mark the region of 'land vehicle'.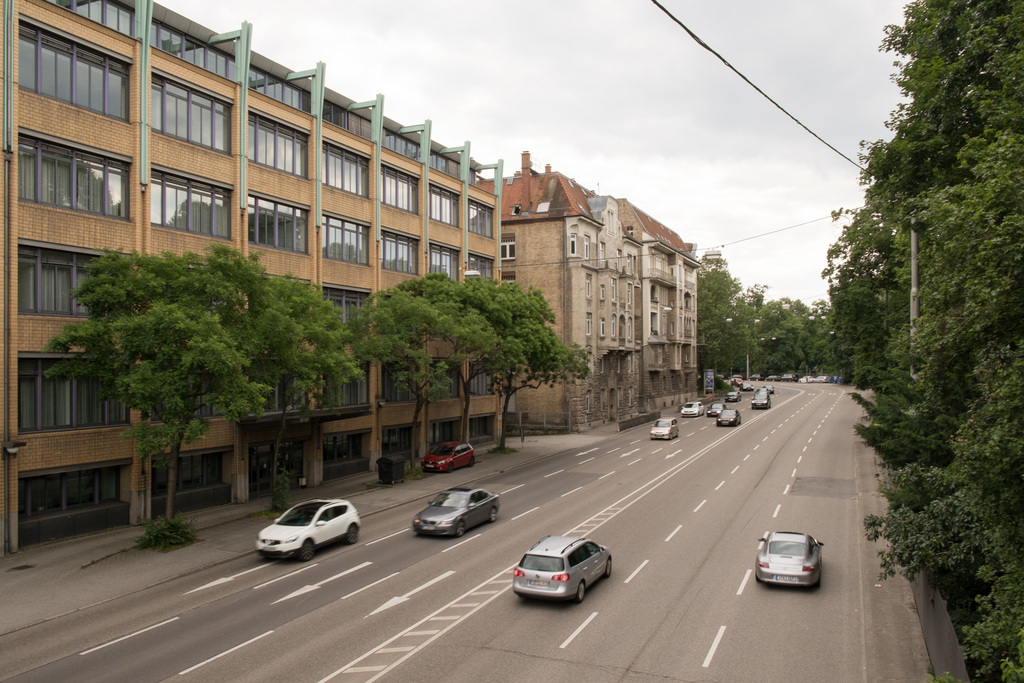
Region: pyautogui.locateOnScreen(755, 530, 828, 589).
